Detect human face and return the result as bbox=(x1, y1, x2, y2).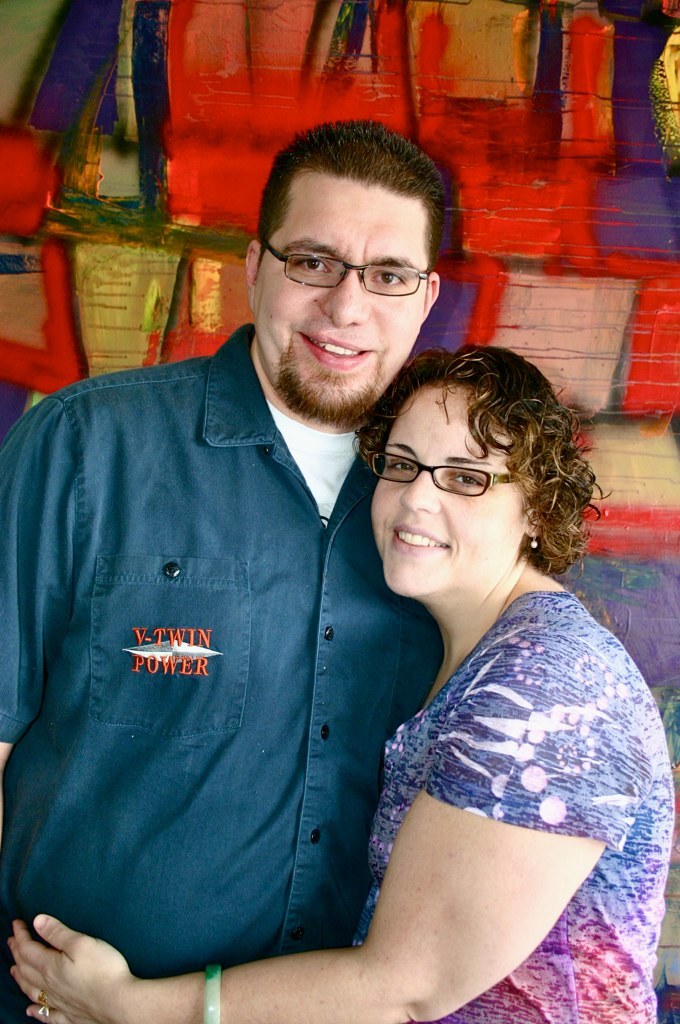
bbox=(369, 384, 529, 590).
